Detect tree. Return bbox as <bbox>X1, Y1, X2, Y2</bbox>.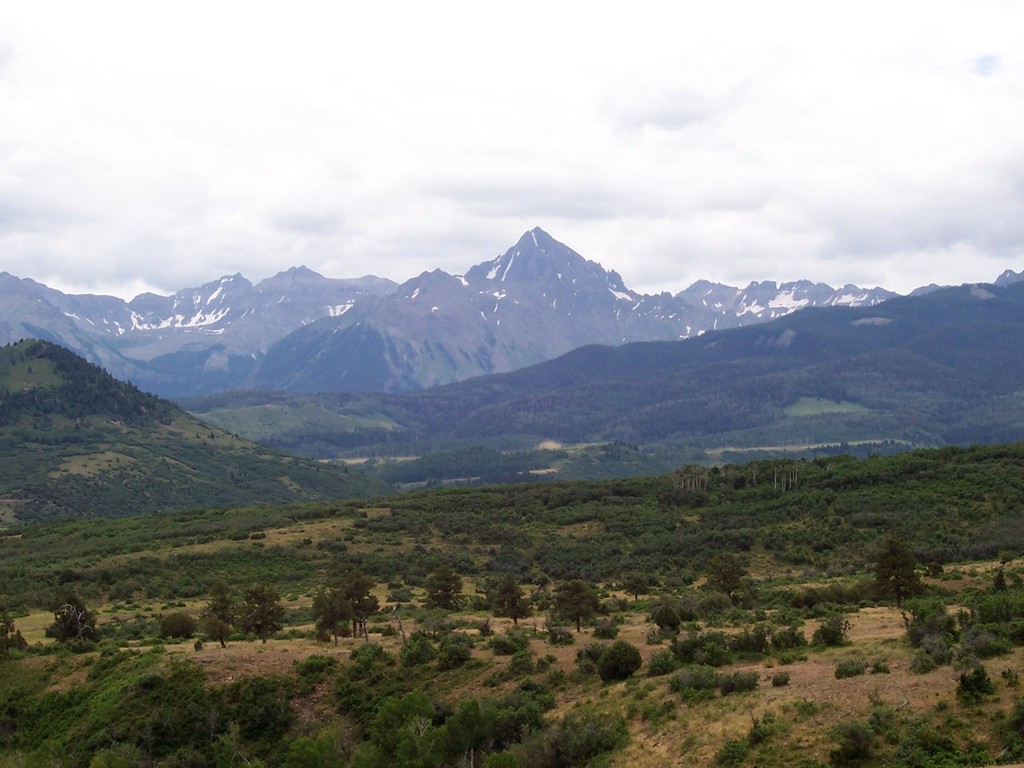
<bbox>677, 467, 709, 493</bbox>.
